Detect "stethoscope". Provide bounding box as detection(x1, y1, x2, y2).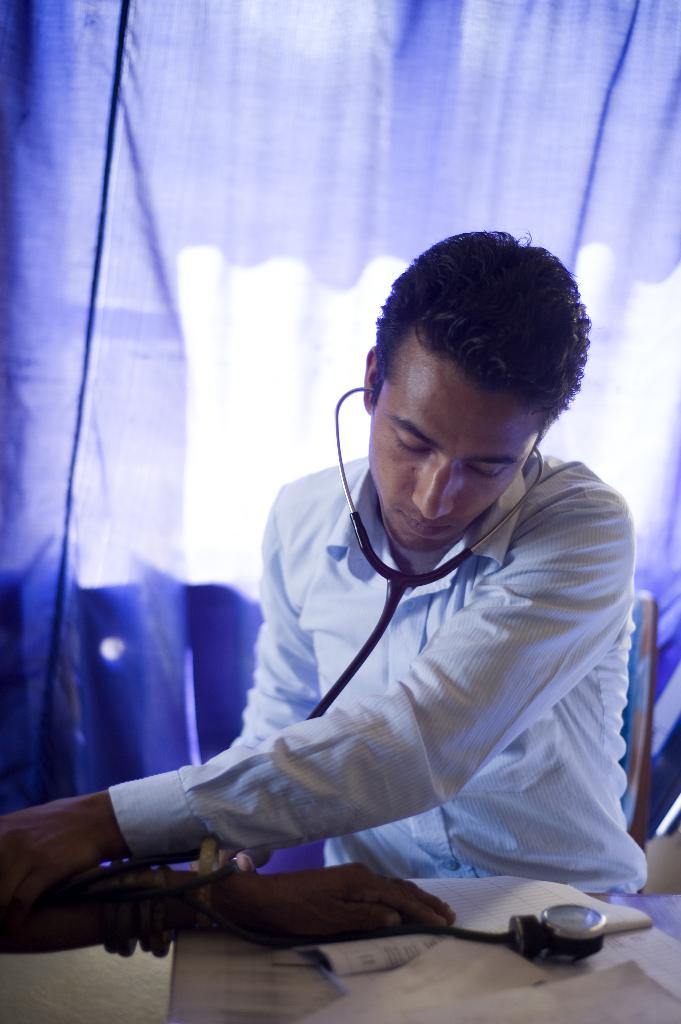
detection(305, 386, 547, 720).
